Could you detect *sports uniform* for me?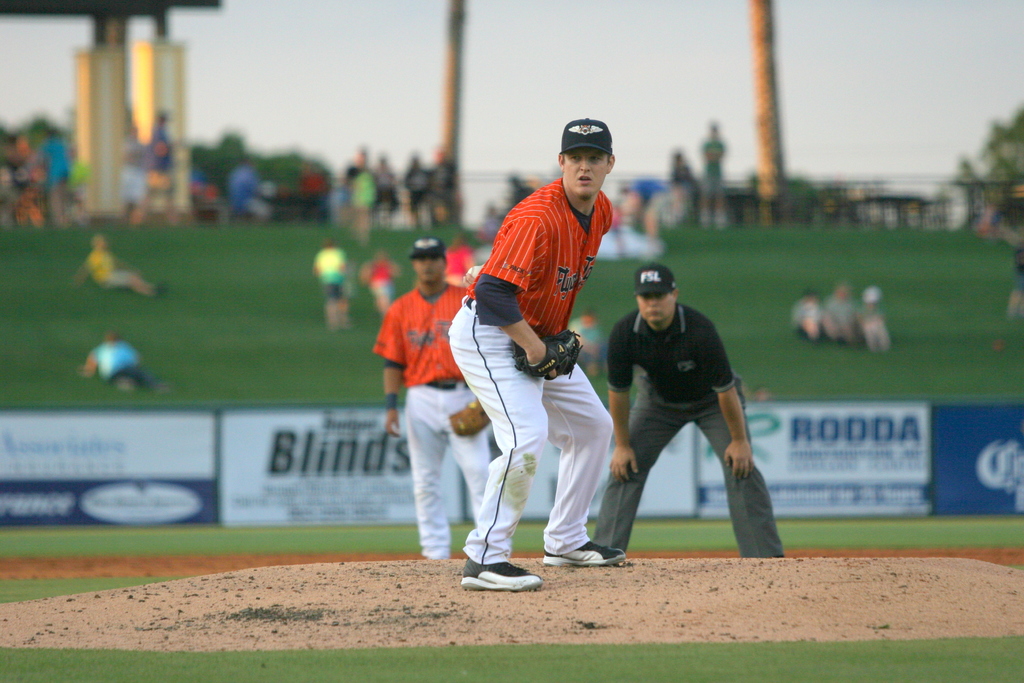
Detection result: region(587, 295, 794, 565).
